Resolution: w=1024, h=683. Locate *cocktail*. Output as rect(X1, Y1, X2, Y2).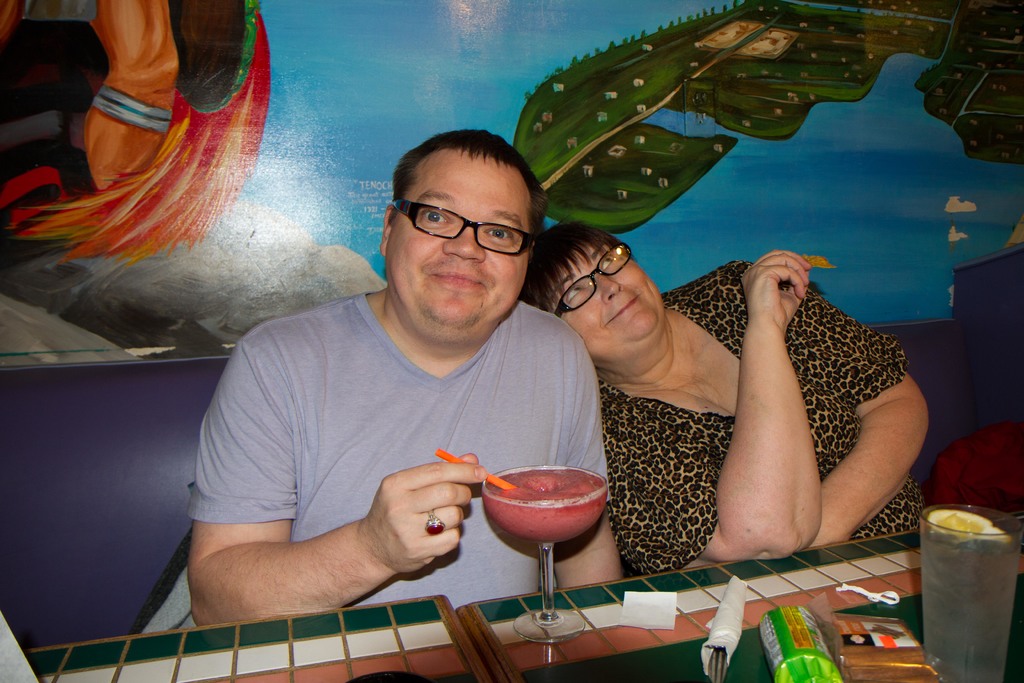
rect(472, 462, 618, 602).
